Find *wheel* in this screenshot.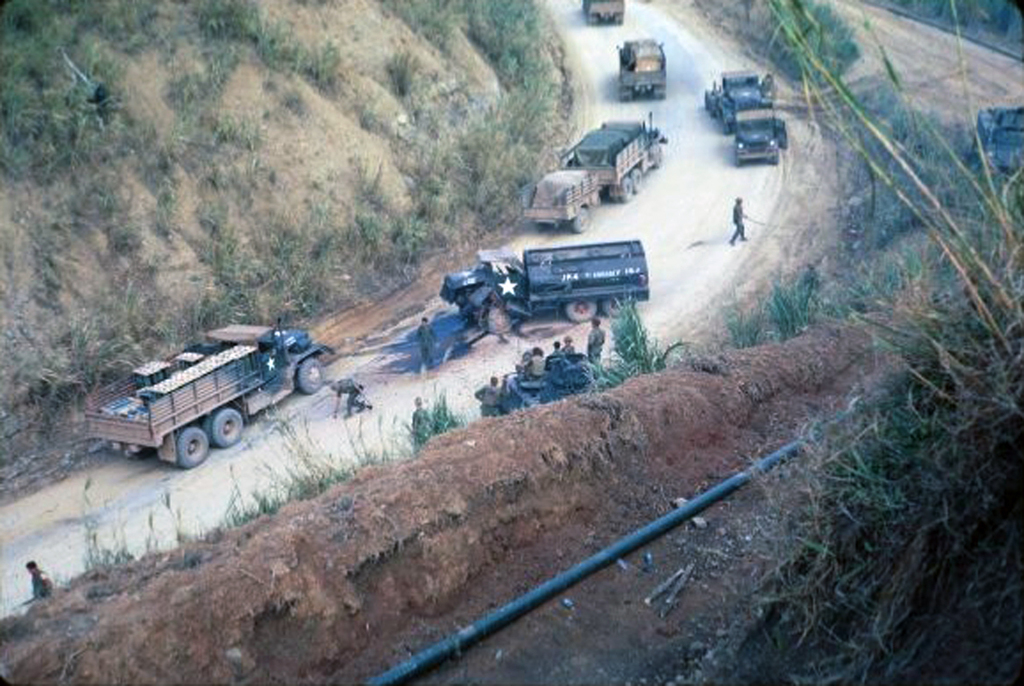
The bounding box for *wheel* is BBox(571, 211, 592, 236).
